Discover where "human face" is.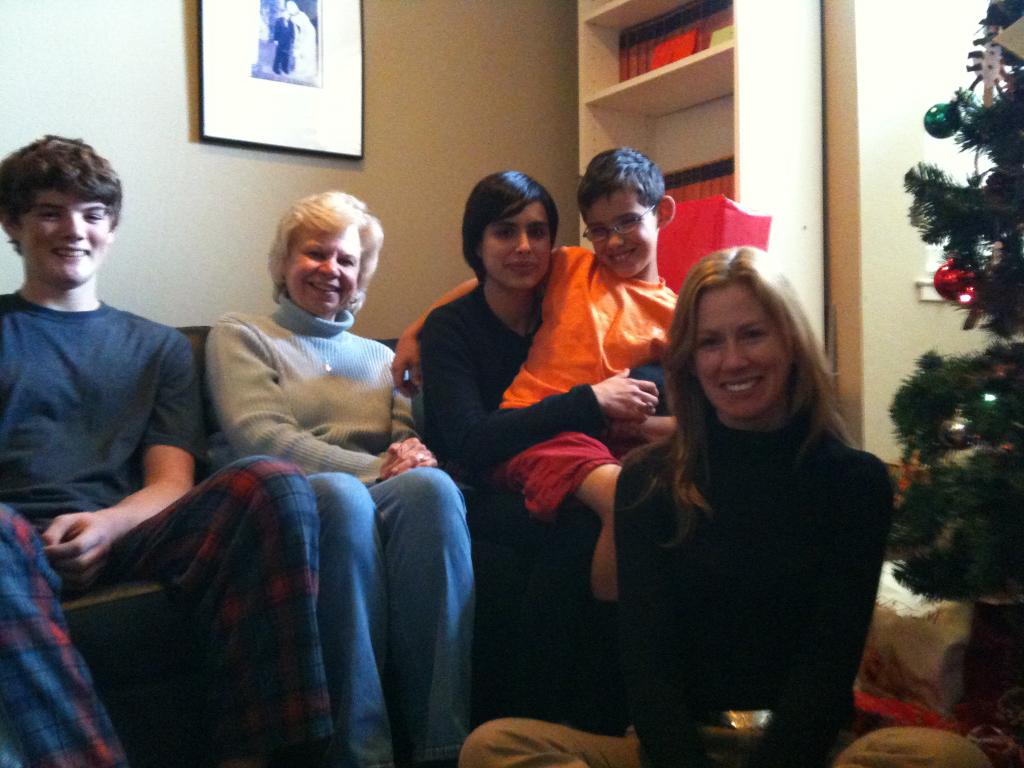
Discovered at detection(18, 188, 111, 284).
